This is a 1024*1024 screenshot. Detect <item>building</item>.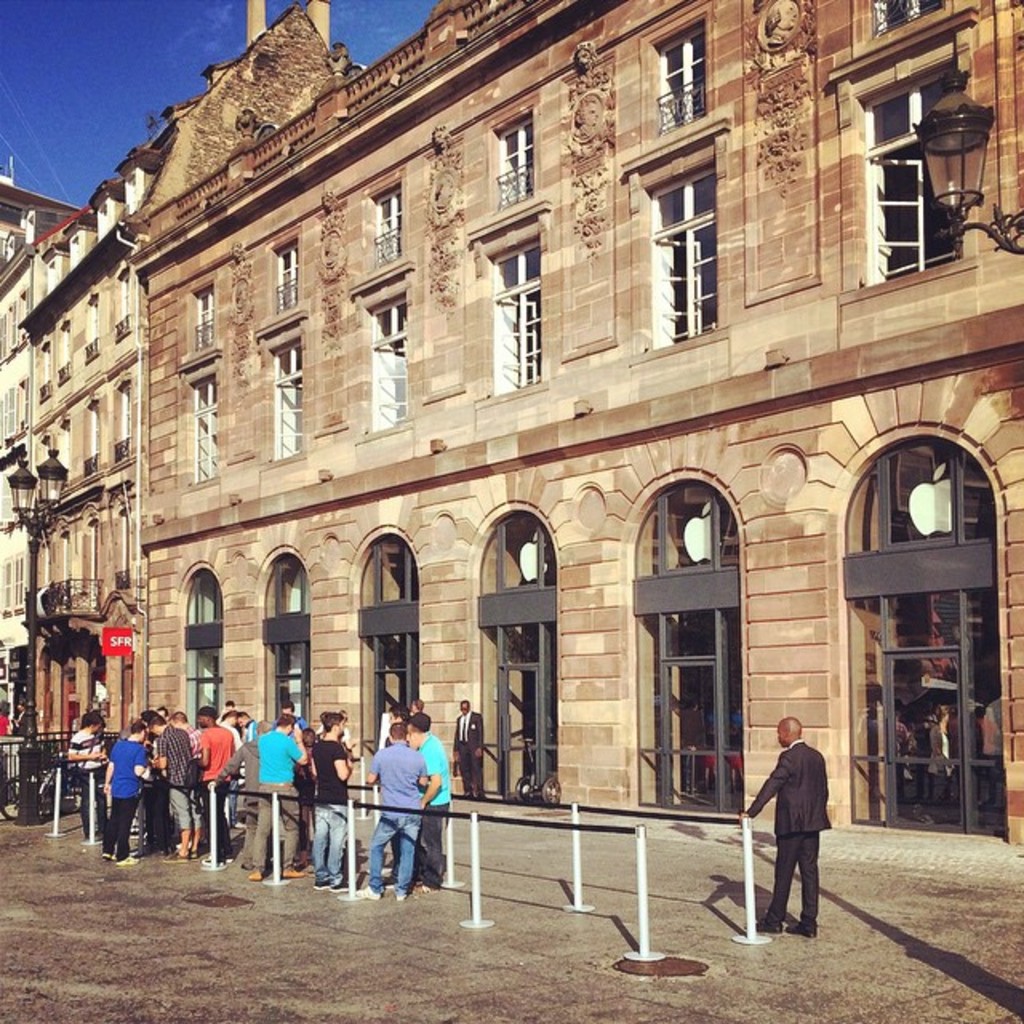
select_region(0, 160, 152, 734).
